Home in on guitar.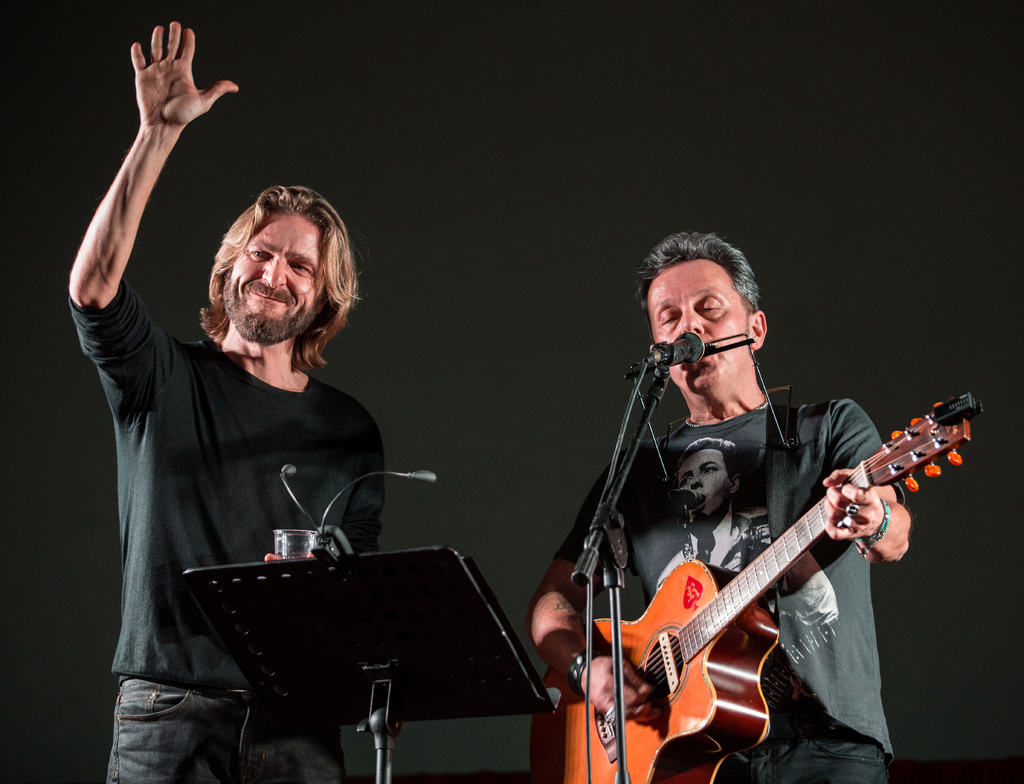
Homed in at 529,394,982,783.
